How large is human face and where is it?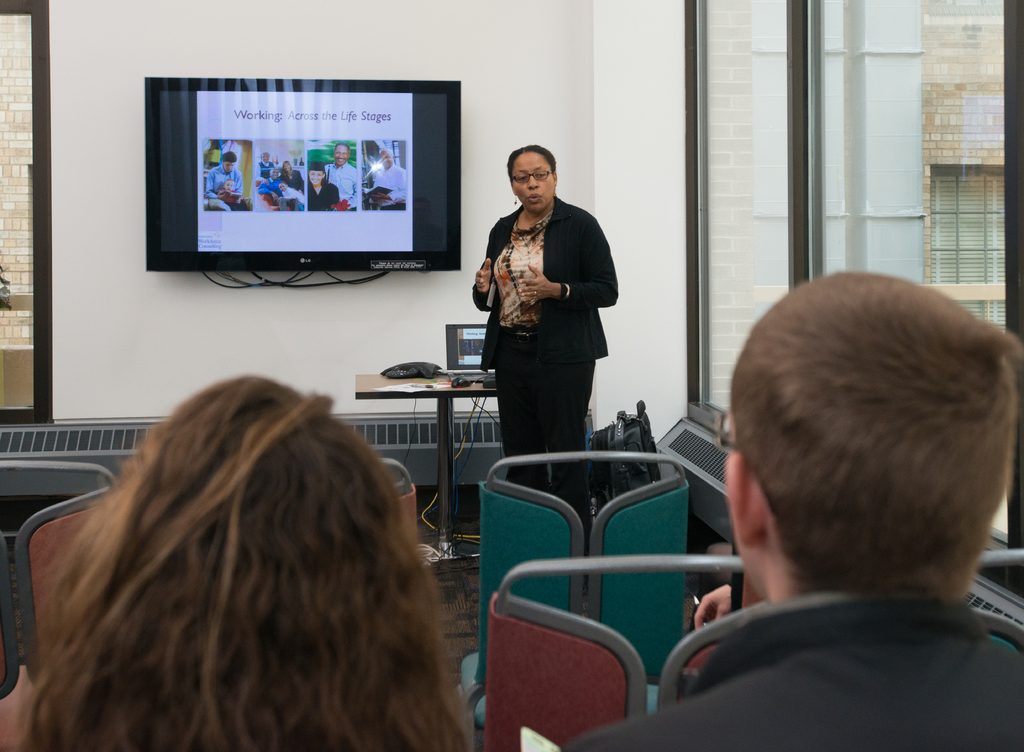
Bounding box: 336:144:347:163.
